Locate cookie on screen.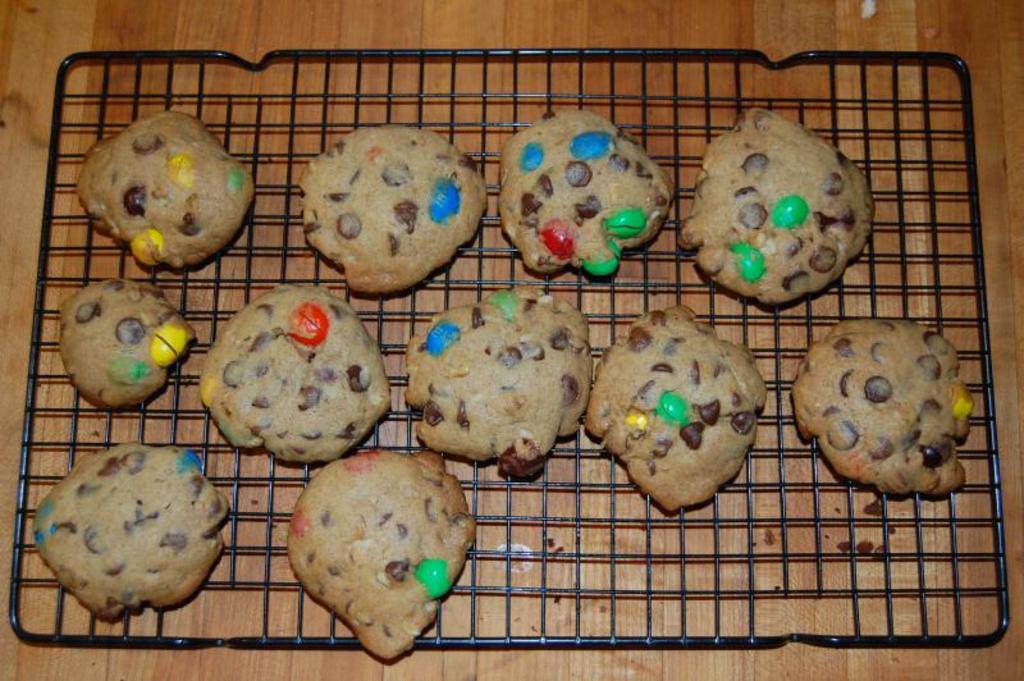
On screen at bbox=(54, 282, 184, 419).
